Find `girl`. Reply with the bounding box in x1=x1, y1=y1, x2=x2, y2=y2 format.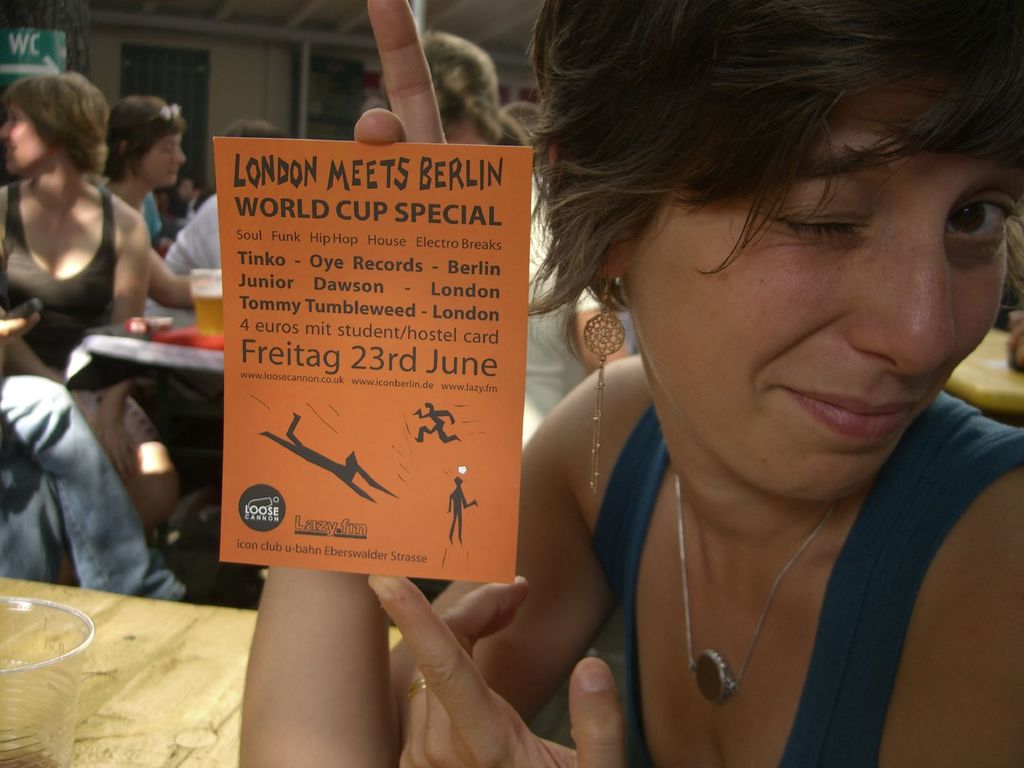
x1=95, y1=83, x2=207, y2=307.
